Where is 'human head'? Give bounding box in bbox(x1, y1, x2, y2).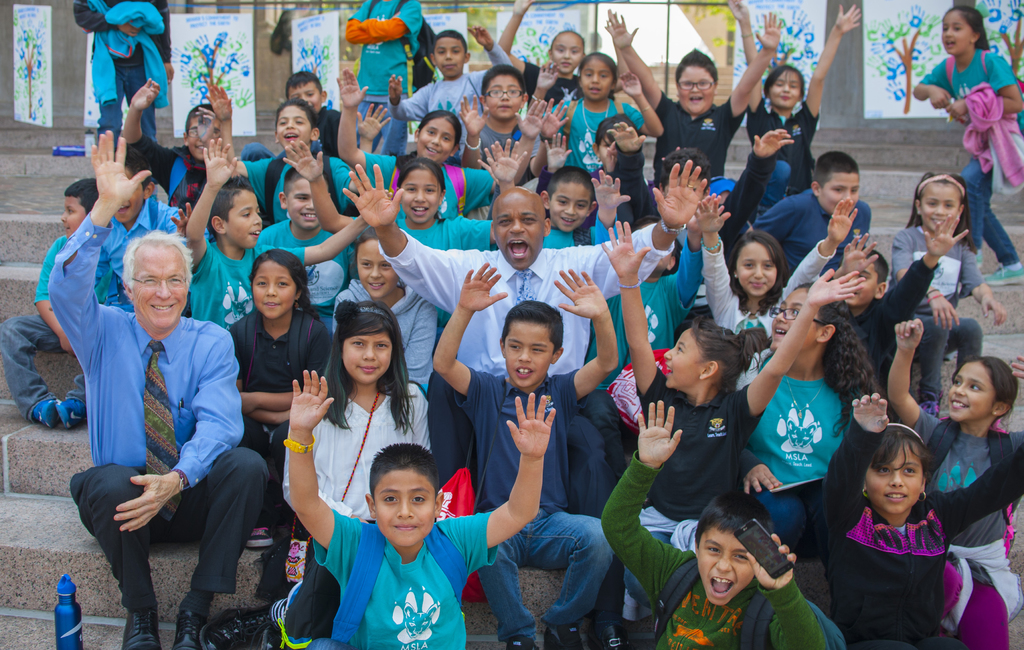
bbox(576, 48, 619, 104).
